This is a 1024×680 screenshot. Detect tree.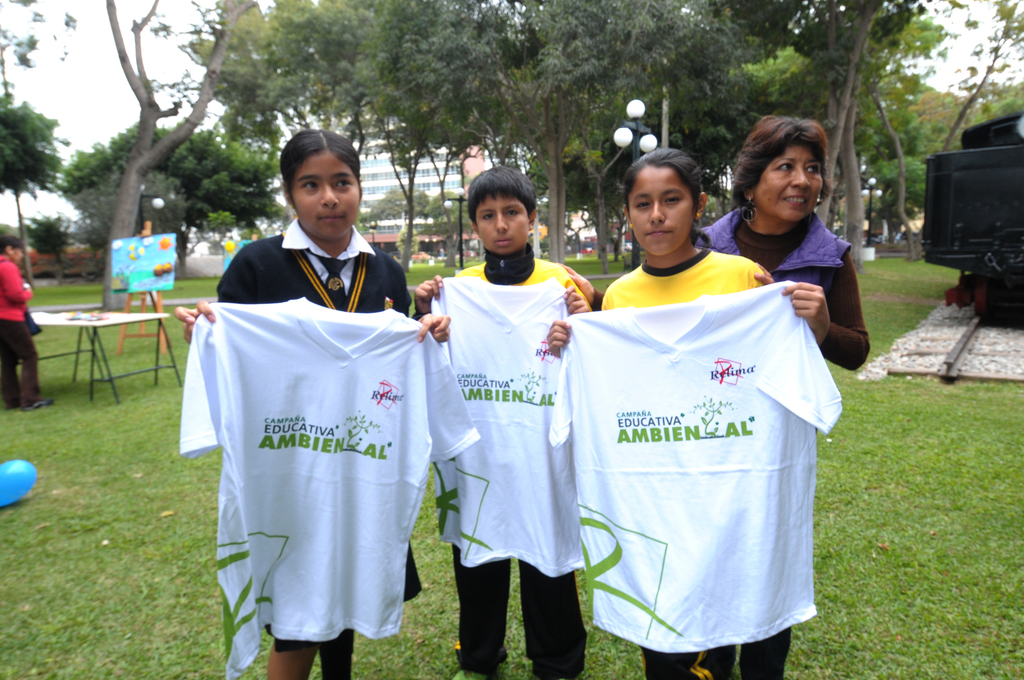
region(207, 0, 440, 267).
